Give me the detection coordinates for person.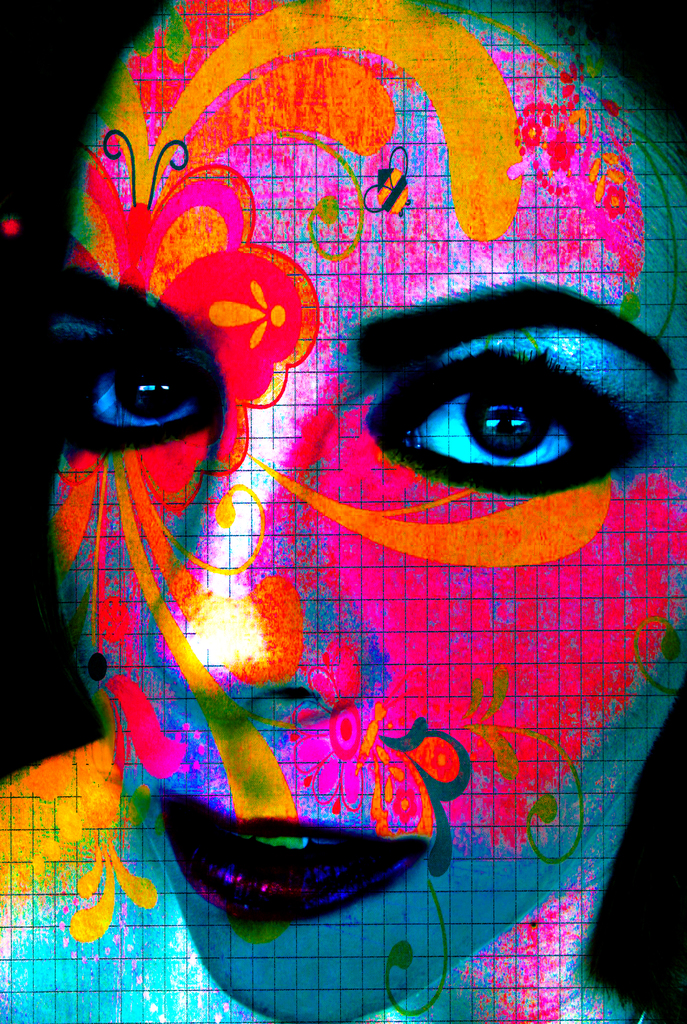
{"x1": 5, "y1": 0, "x2": 686, "y2": 1023}.
